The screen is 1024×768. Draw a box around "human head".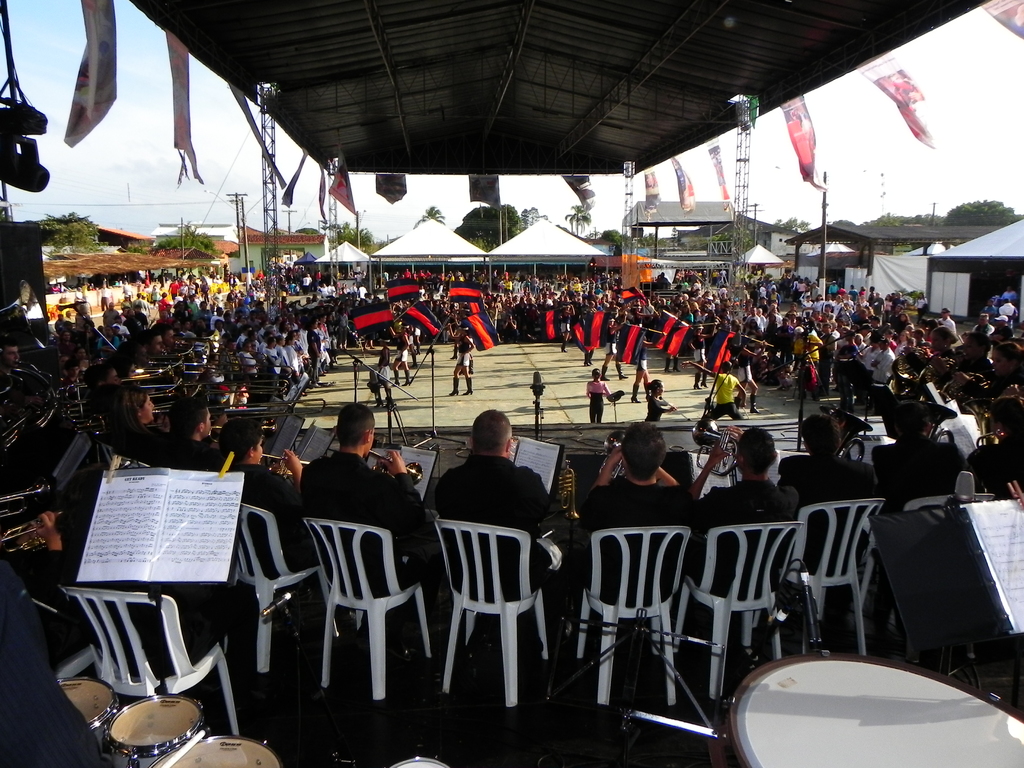
box=[473, 410, 513, 458].
